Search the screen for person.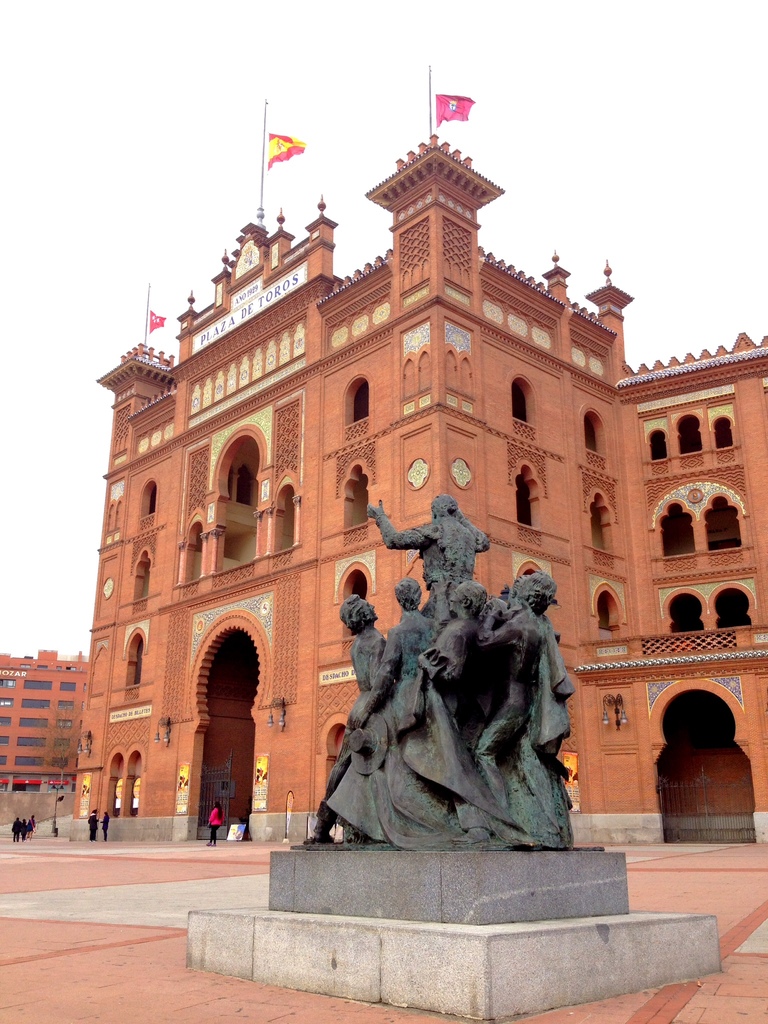
Found at 210/803/226/847.
